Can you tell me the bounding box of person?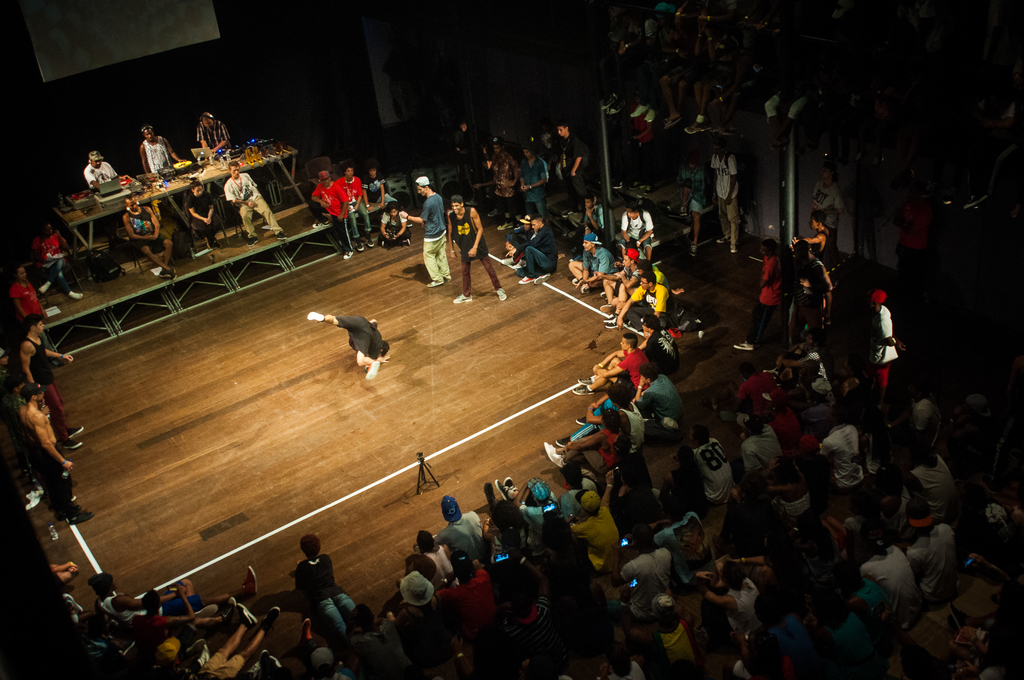
locate(658, 441, 705, 517).
